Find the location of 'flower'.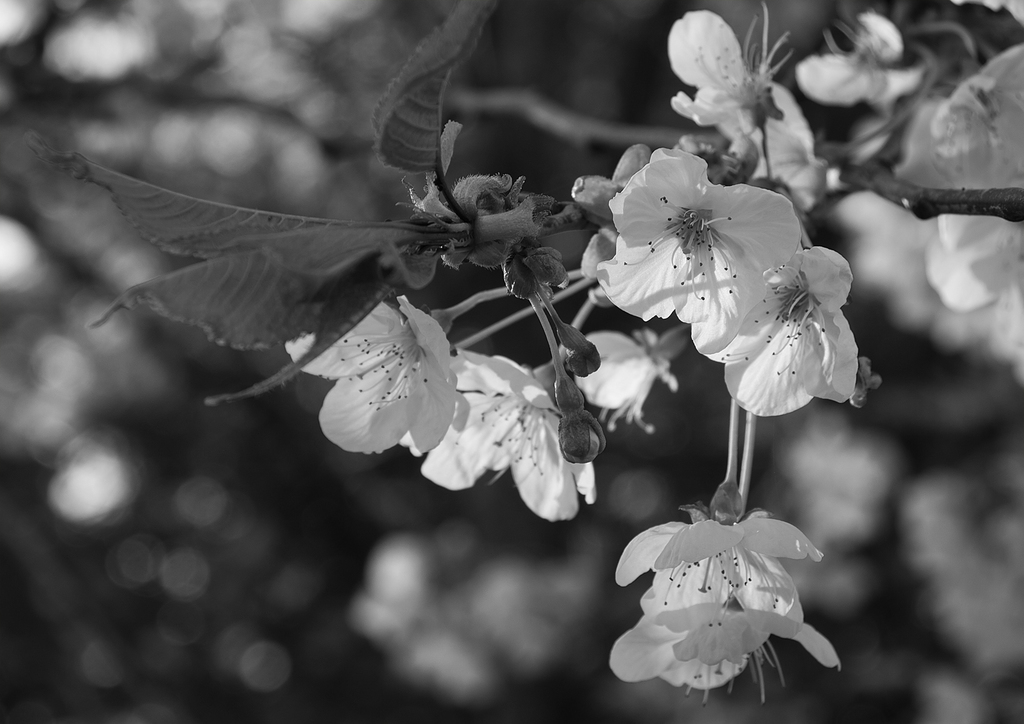
Location: [606, 485, 824, 624].
